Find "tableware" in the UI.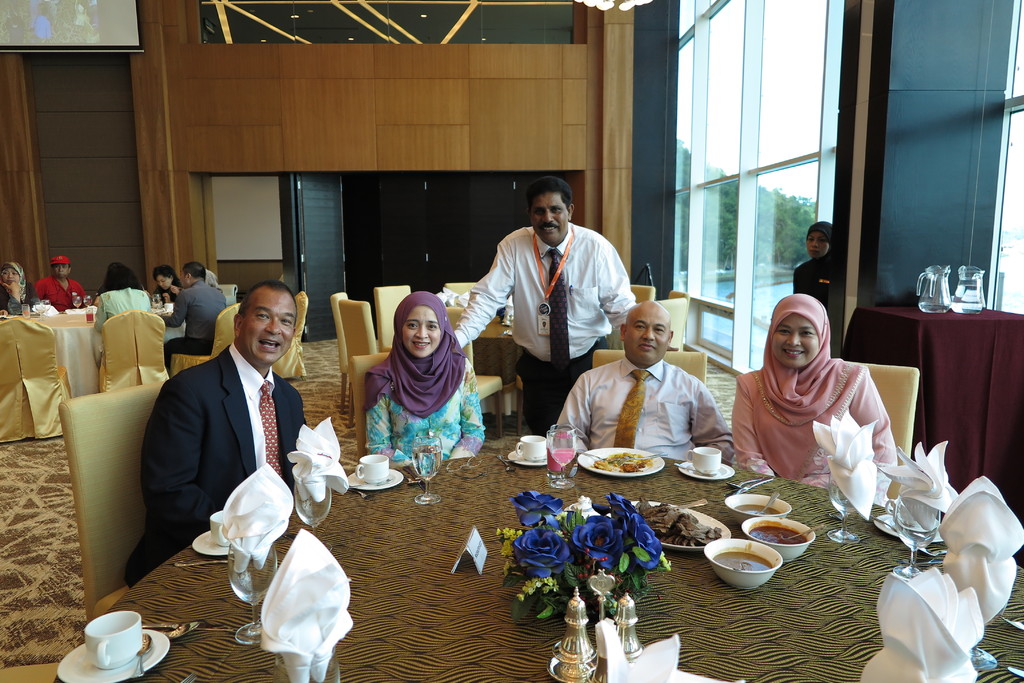
UI element at bbox(150, 618, 205, 636).
